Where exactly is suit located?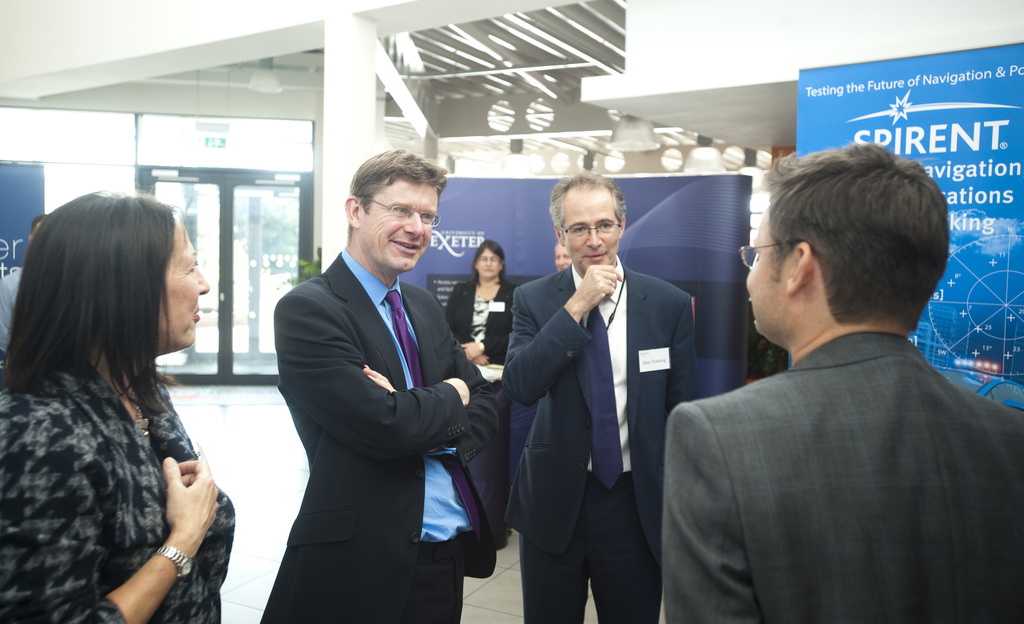
Its bounding box is detection(502, 263, 693, 623).
